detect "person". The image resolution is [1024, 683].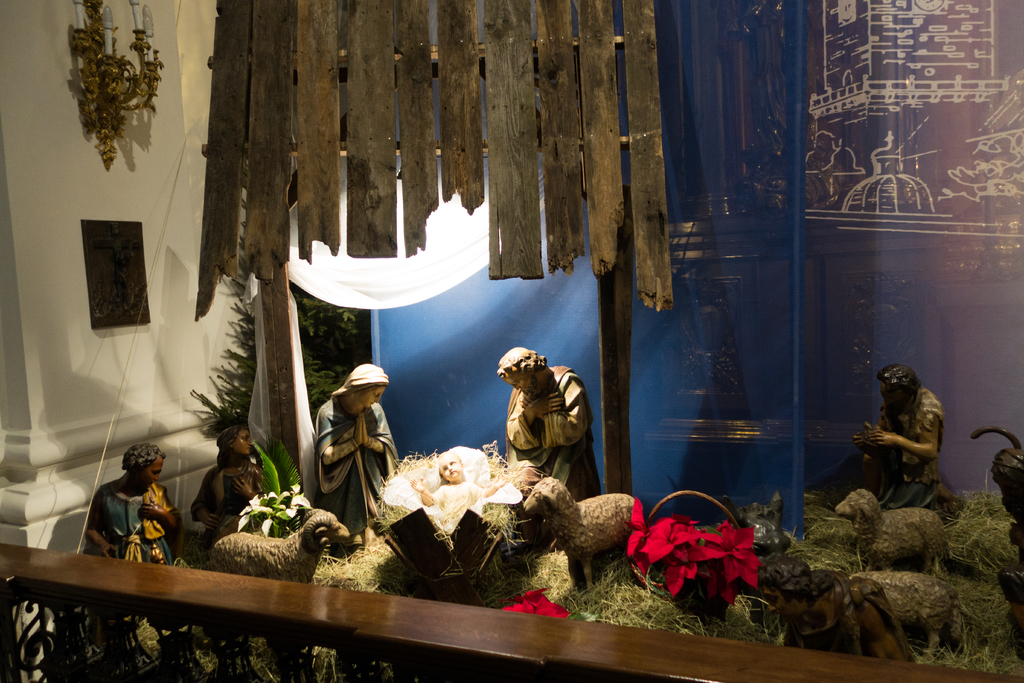
x1=89 y1=444 x2=194 y2=566.
